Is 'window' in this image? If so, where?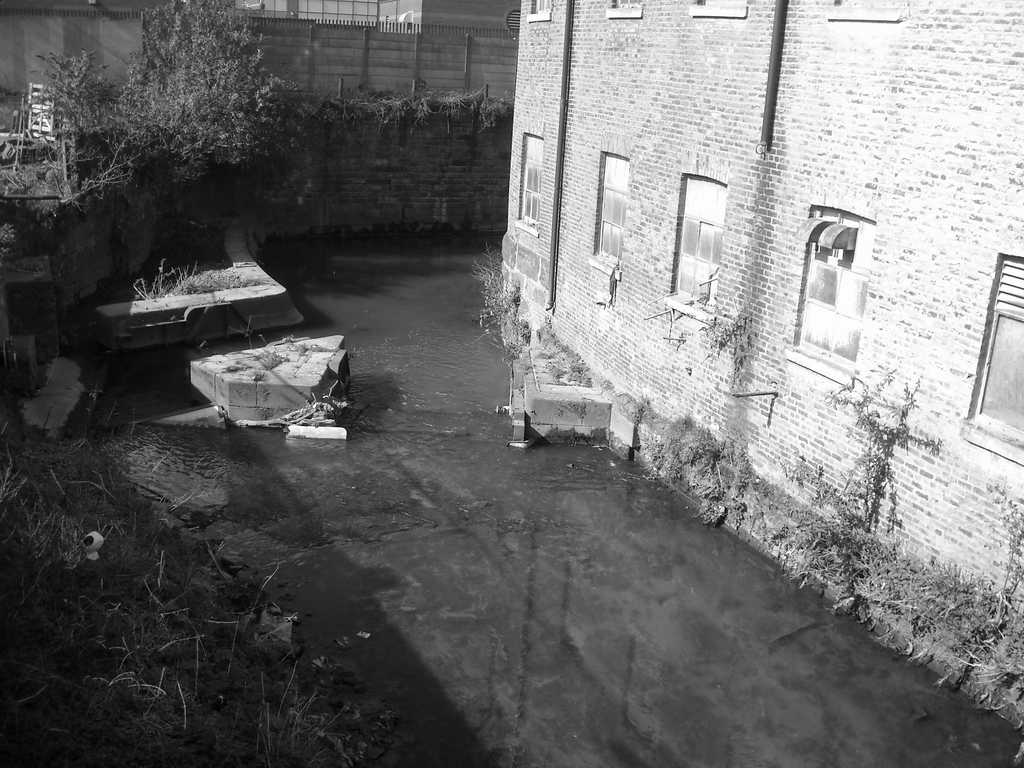
Yes, at bbox=(599, 150, 628, 264).
